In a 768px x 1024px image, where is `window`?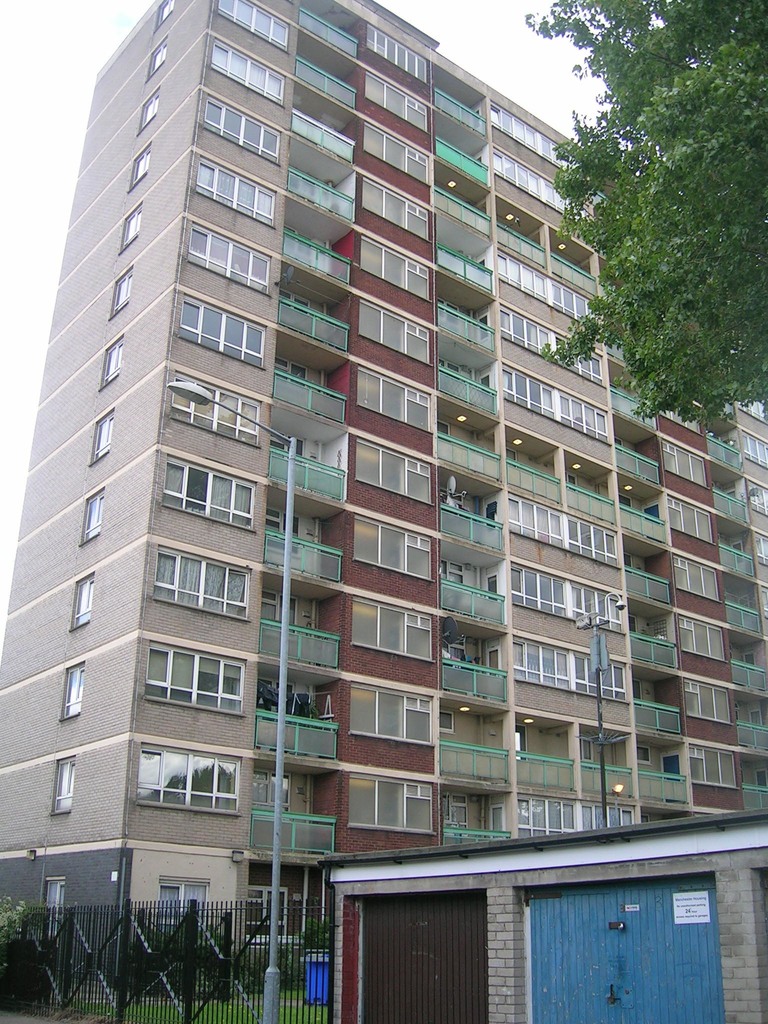
347 774 433 835.
